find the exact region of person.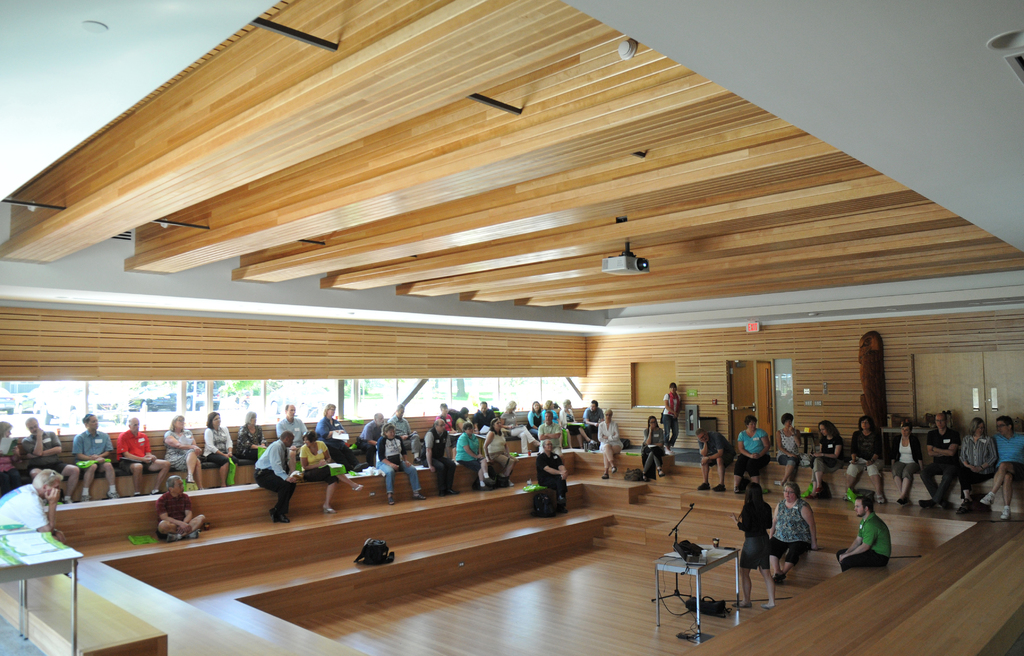
Exact region: {"x1": 760, "y1": 473, "x2": 819, "y2": 586}.
